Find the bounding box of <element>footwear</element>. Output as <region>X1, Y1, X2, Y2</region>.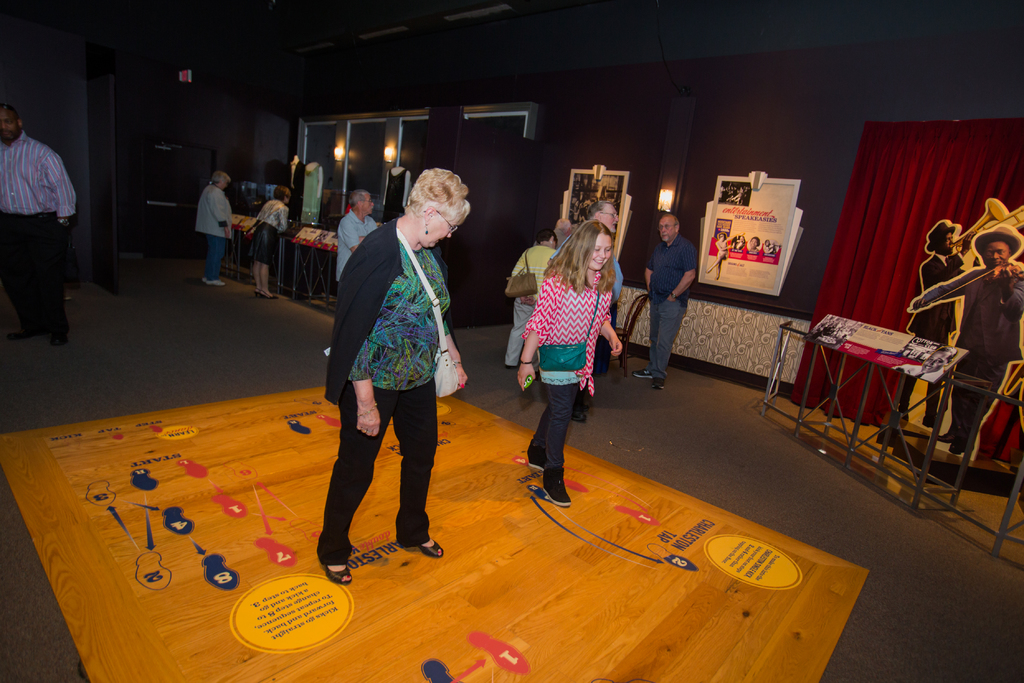
<region>509, 364, 524, 374</region>.
